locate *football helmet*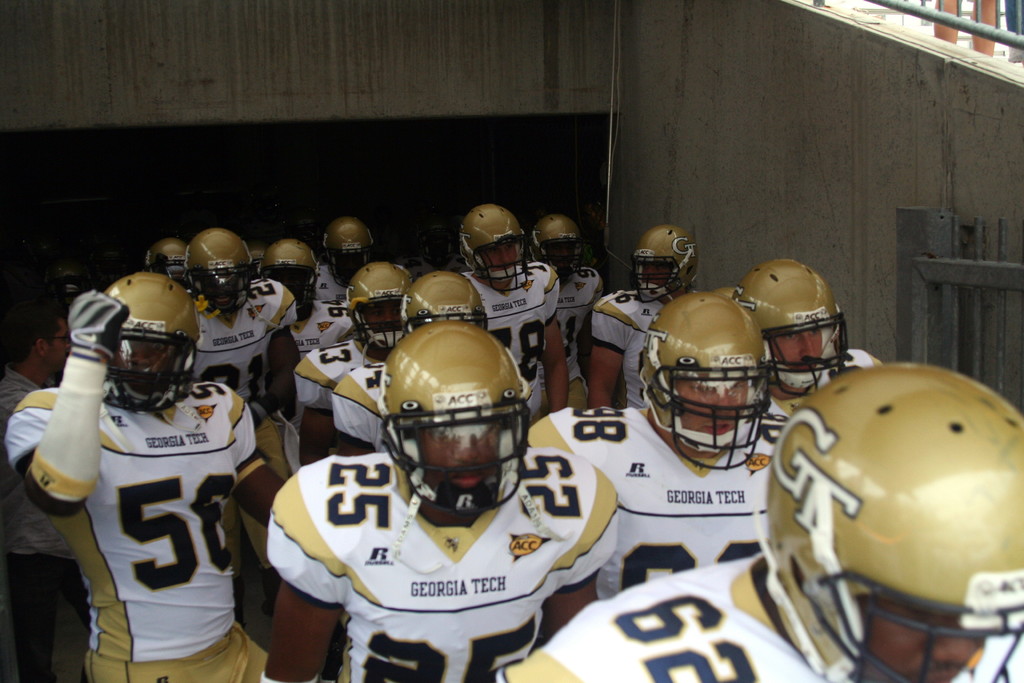
locate(636, 227, 708, 301)
